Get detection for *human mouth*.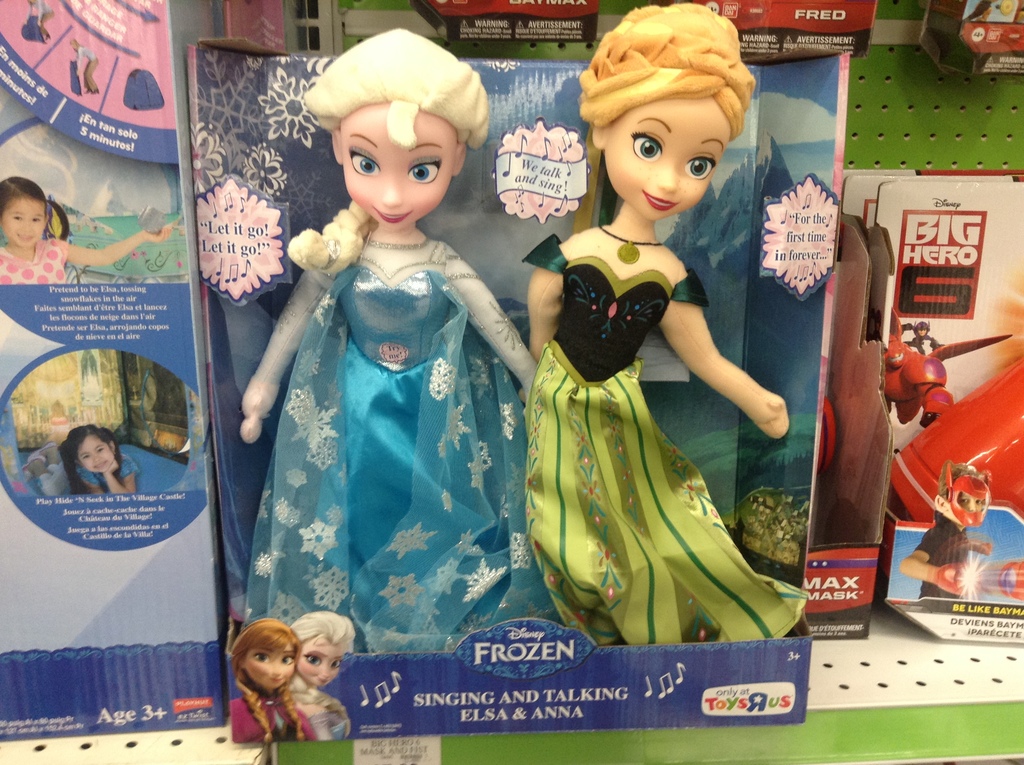
Detection: (x1=647, y1=190, x2=678, y2=213).
